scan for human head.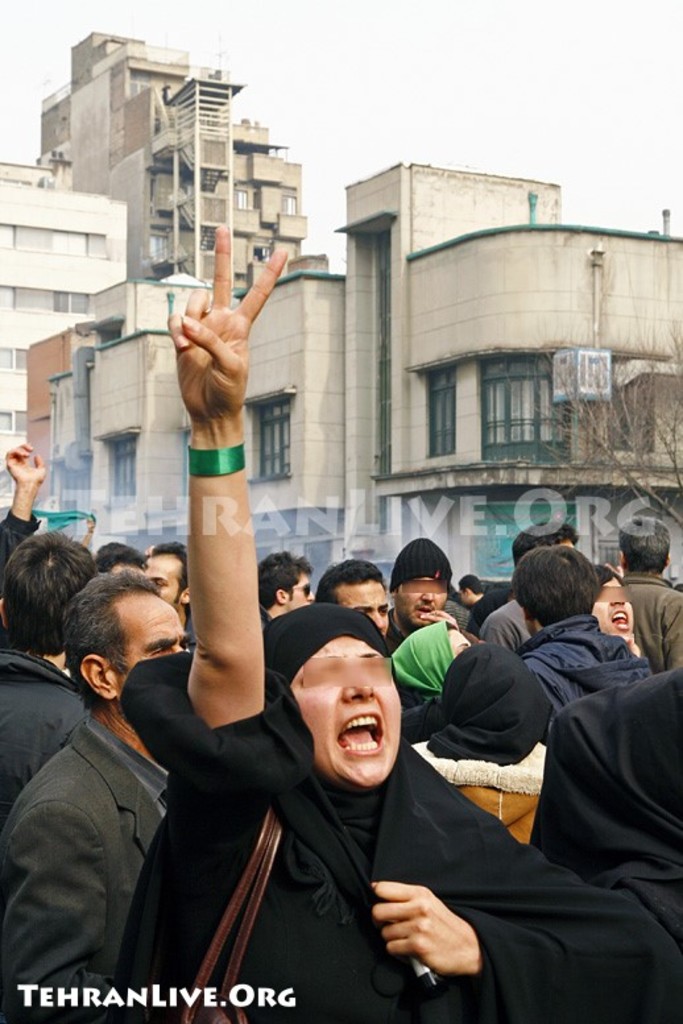
Scan result: {"left": 0, "top": 532, "right": 95, "bottom": 640}.
